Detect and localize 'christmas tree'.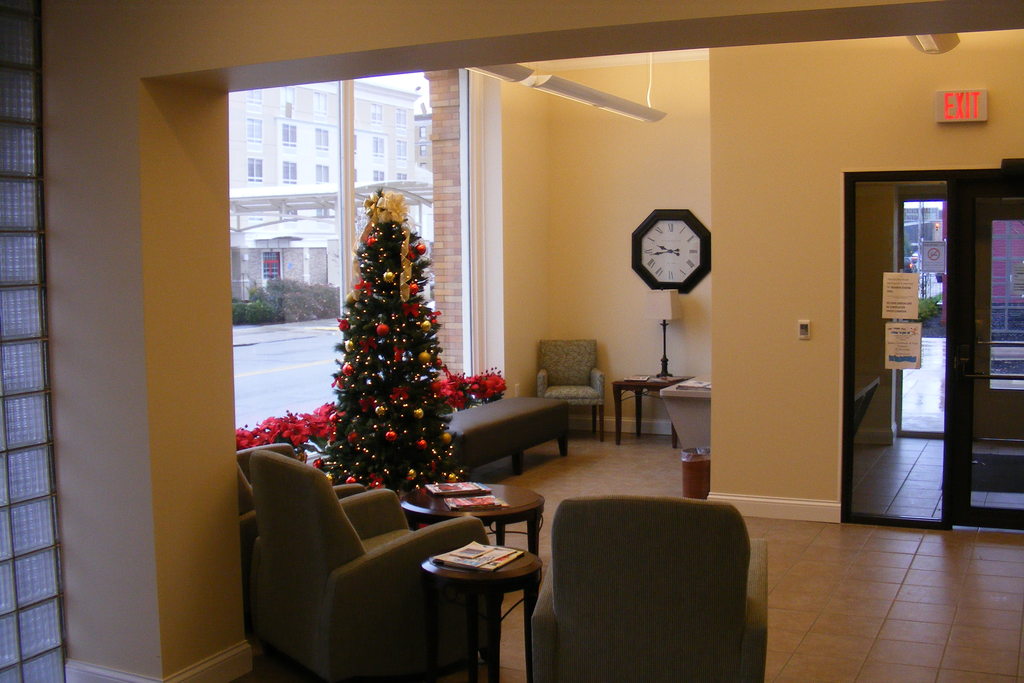
Localized at <bbox>314, 180, 471, 490</bbox>.
